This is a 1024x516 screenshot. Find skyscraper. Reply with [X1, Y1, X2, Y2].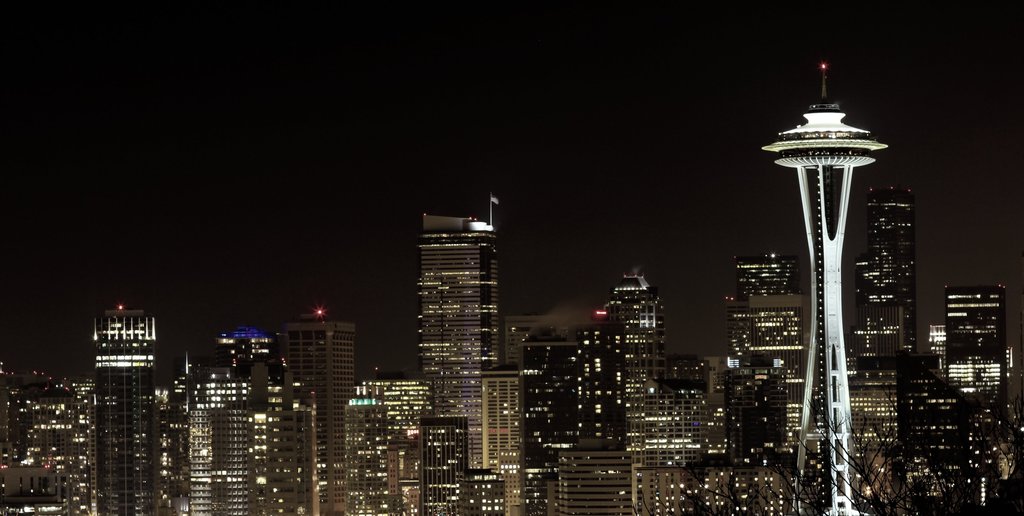
[419, 418, 463, 514].
